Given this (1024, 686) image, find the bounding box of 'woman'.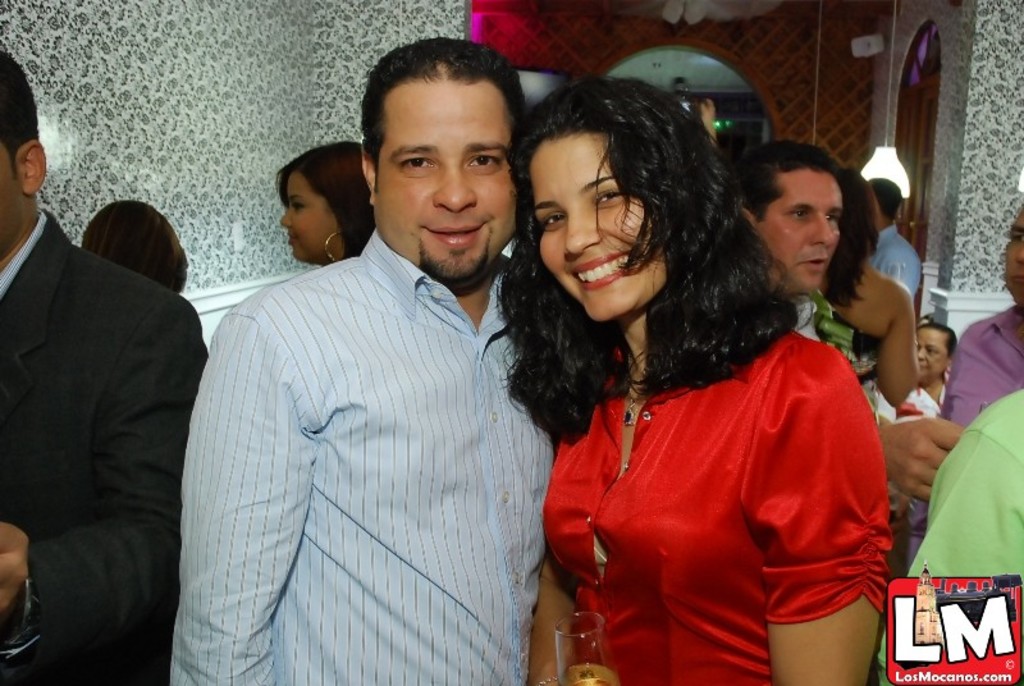
locate(82, 198, 188, 299).
